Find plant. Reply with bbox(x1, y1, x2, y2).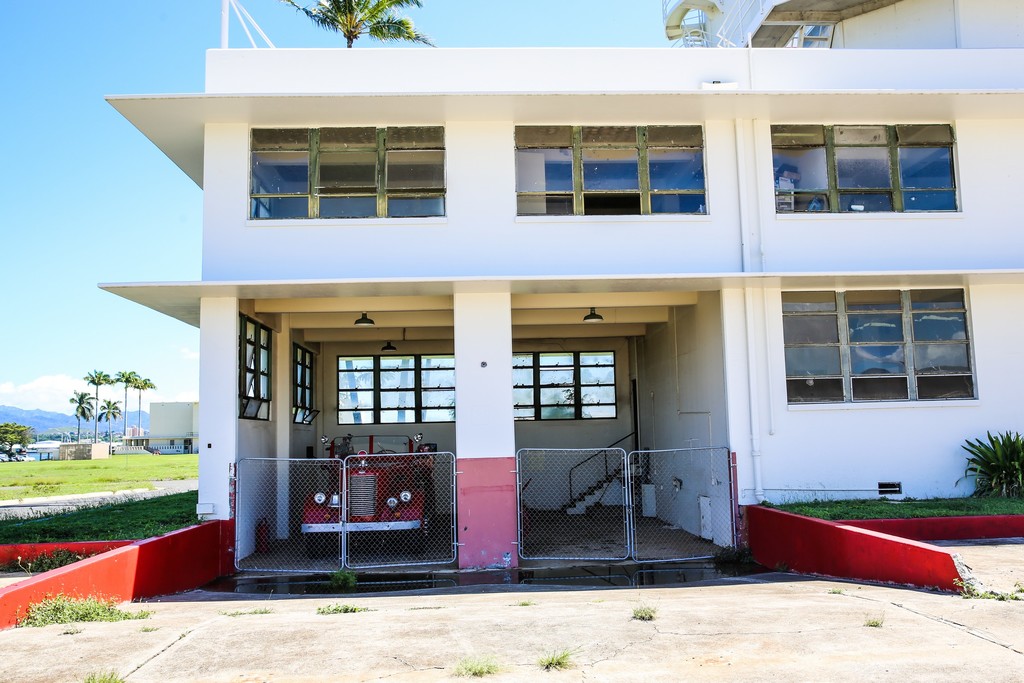
bbox(67, 663, 127, 682).
